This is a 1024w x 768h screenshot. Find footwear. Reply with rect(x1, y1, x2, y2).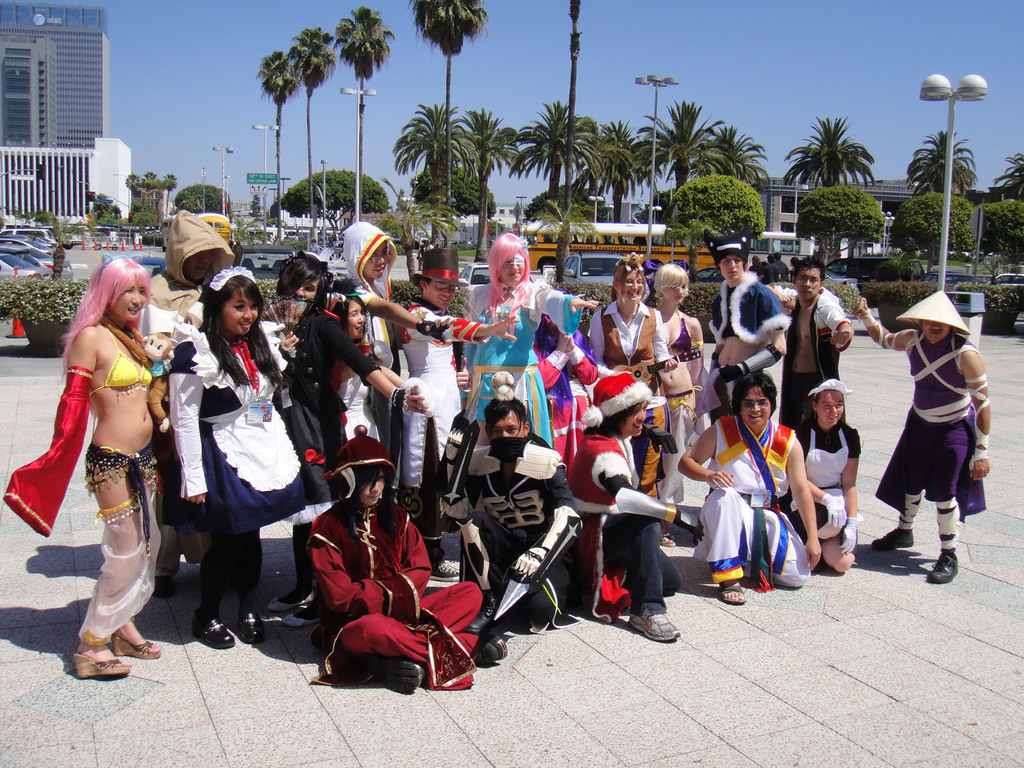
rect(373, 656, 425, 694).
